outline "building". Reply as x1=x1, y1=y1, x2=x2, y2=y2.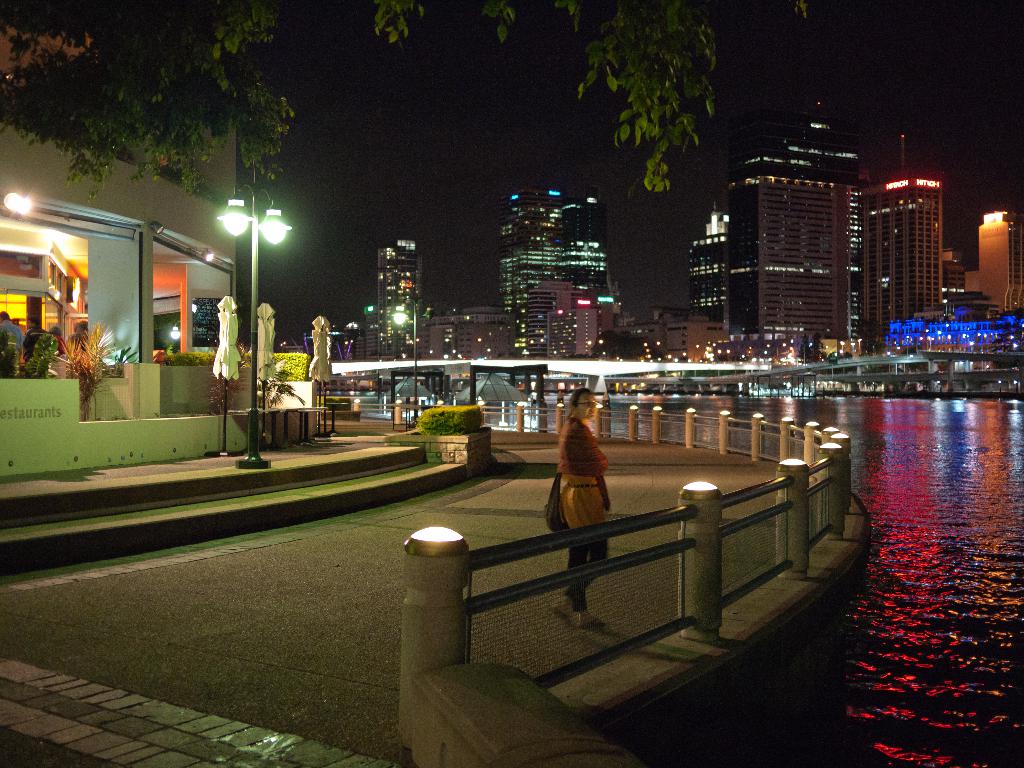
x1=0, y1=2, x2=328, y2=486.
